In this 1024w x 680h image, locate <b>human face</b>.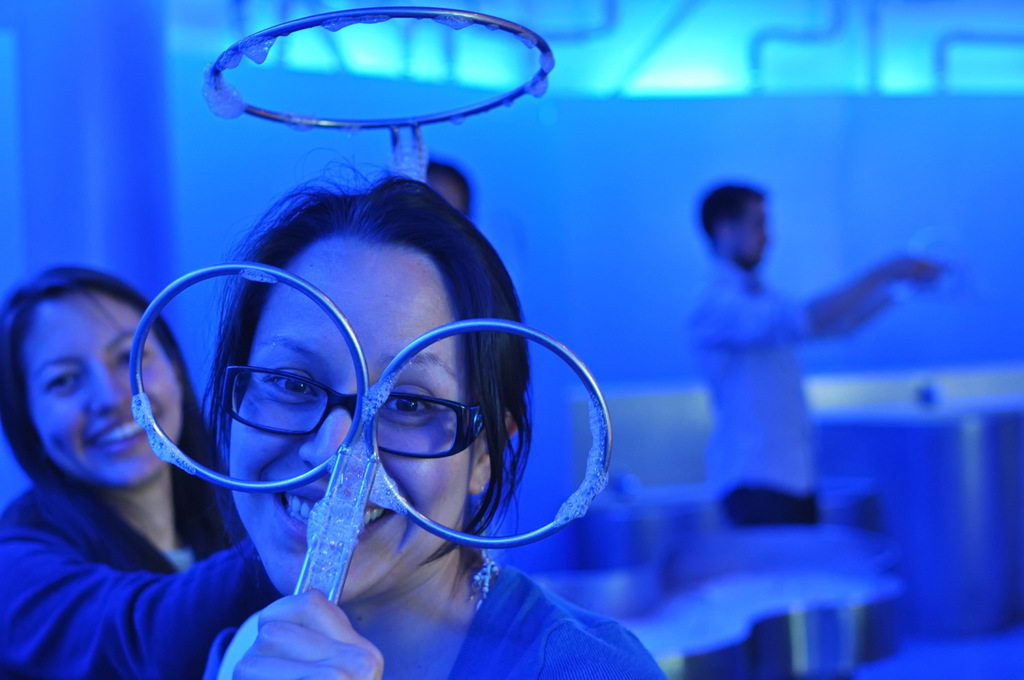
Bounding box: rect(735, 200, 772, 265).
